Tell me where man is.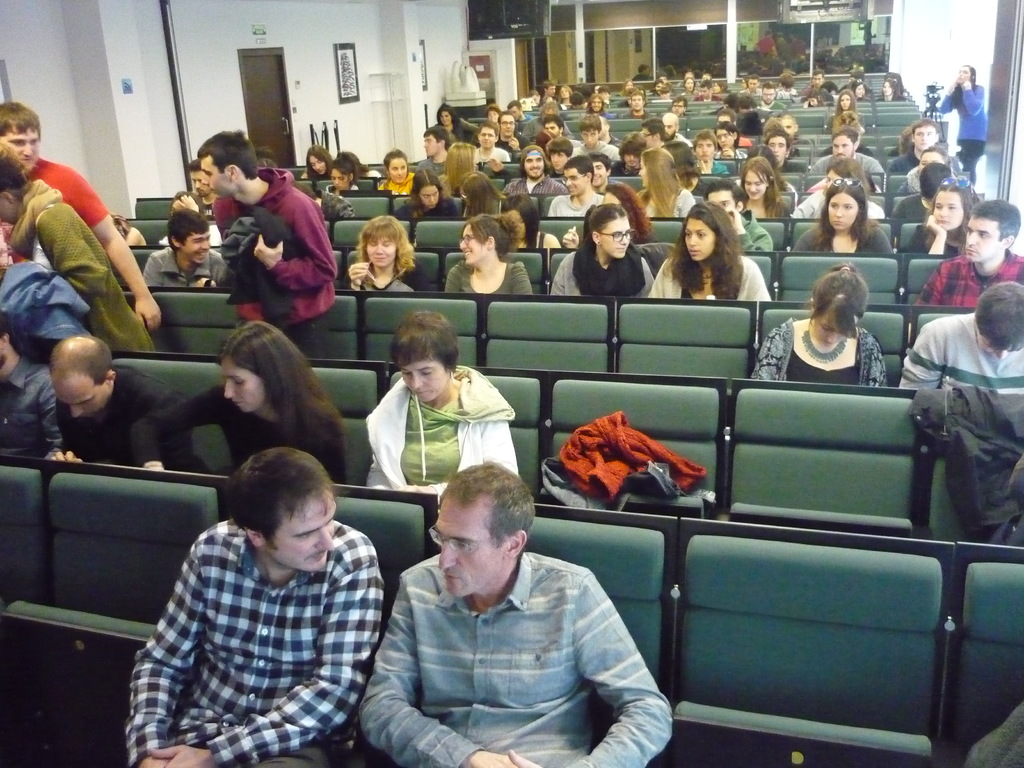
man is at [x1=546, y1=156, x2=611, y2=220].
